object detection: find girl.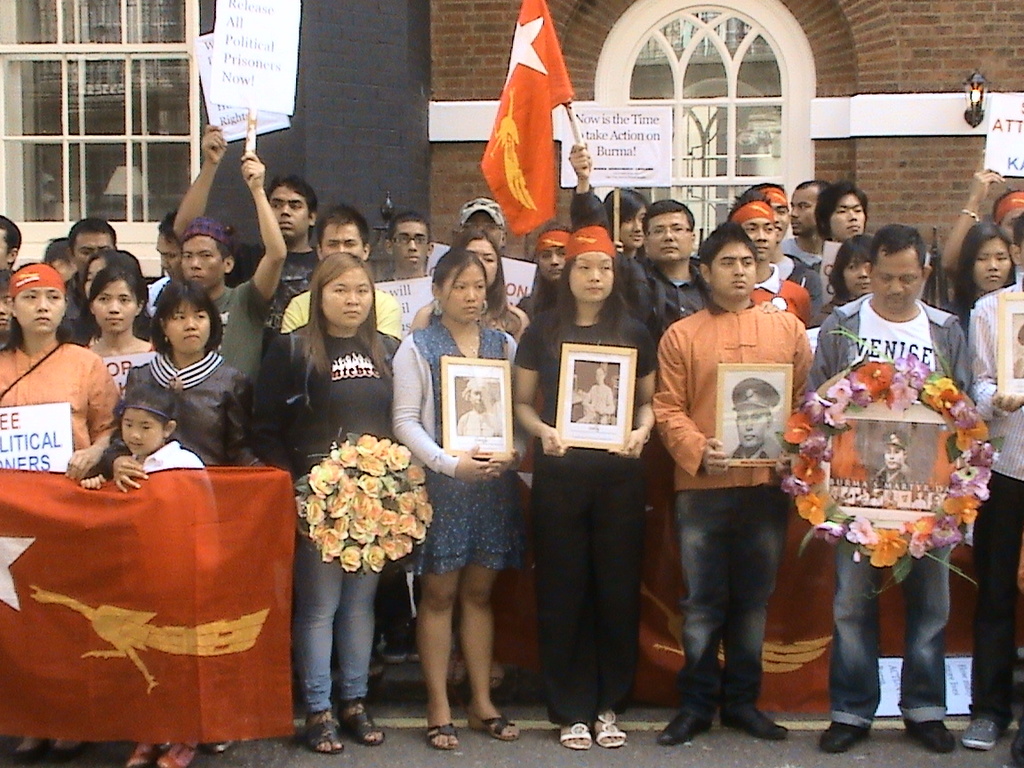
rect(948, 220, 1014, 339).
